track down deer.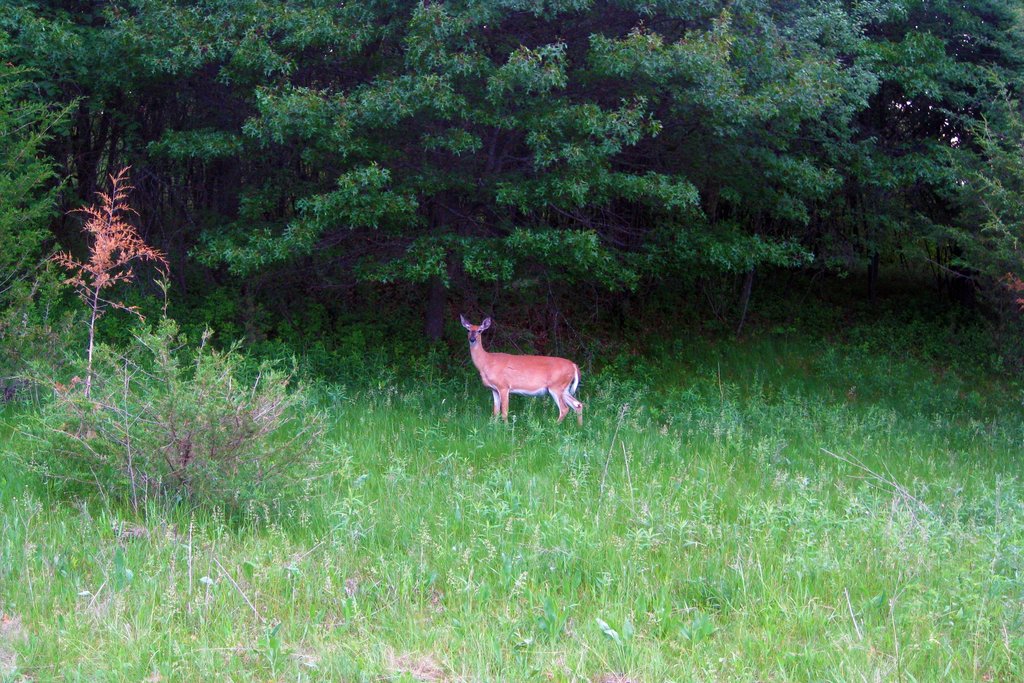
Tracked to box=[461, 310, 585, 427].
